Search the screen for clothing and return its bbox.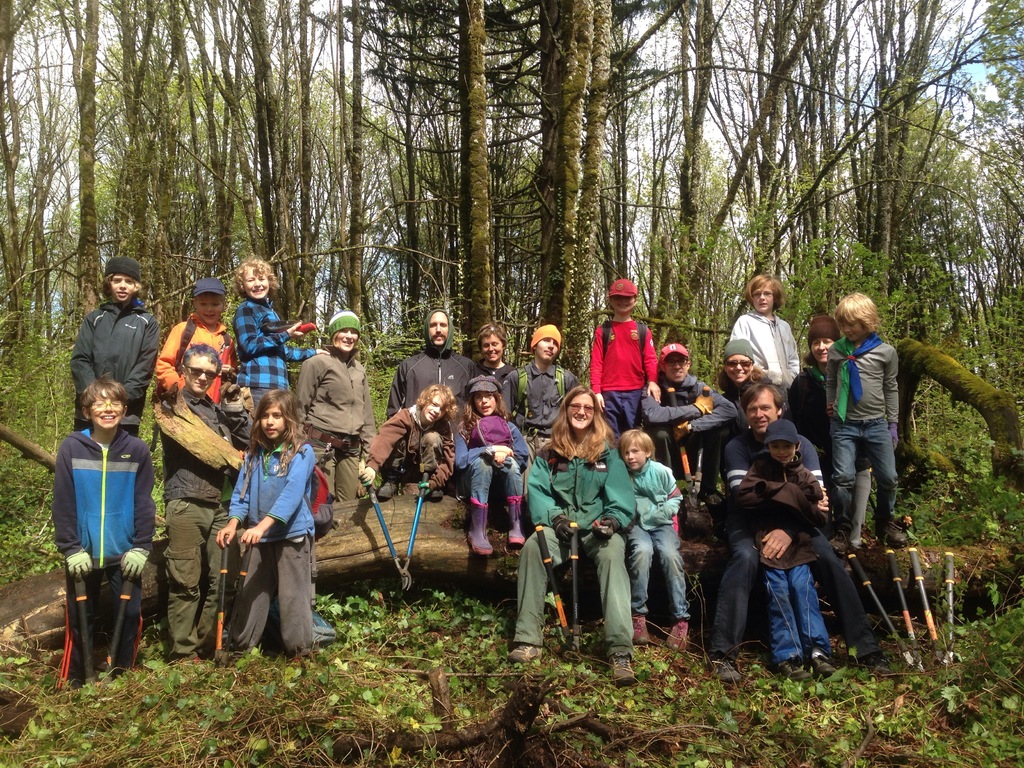
Found: bbox(719, 312, 800, 410).
